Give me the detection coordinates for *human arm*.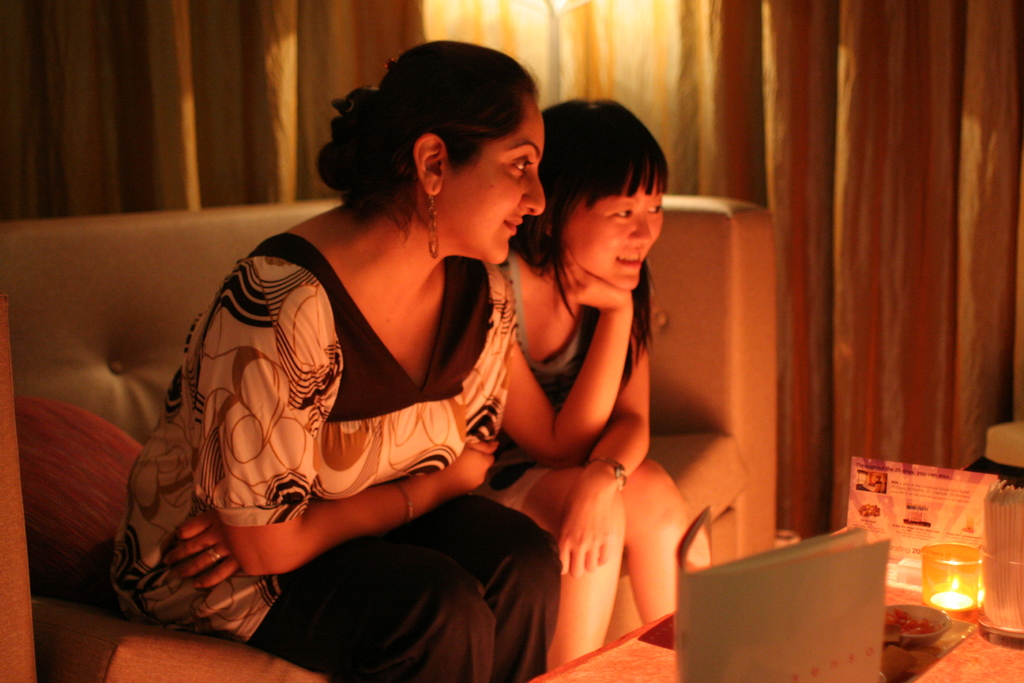
left=167, top=330, right=520, bottom=599.
